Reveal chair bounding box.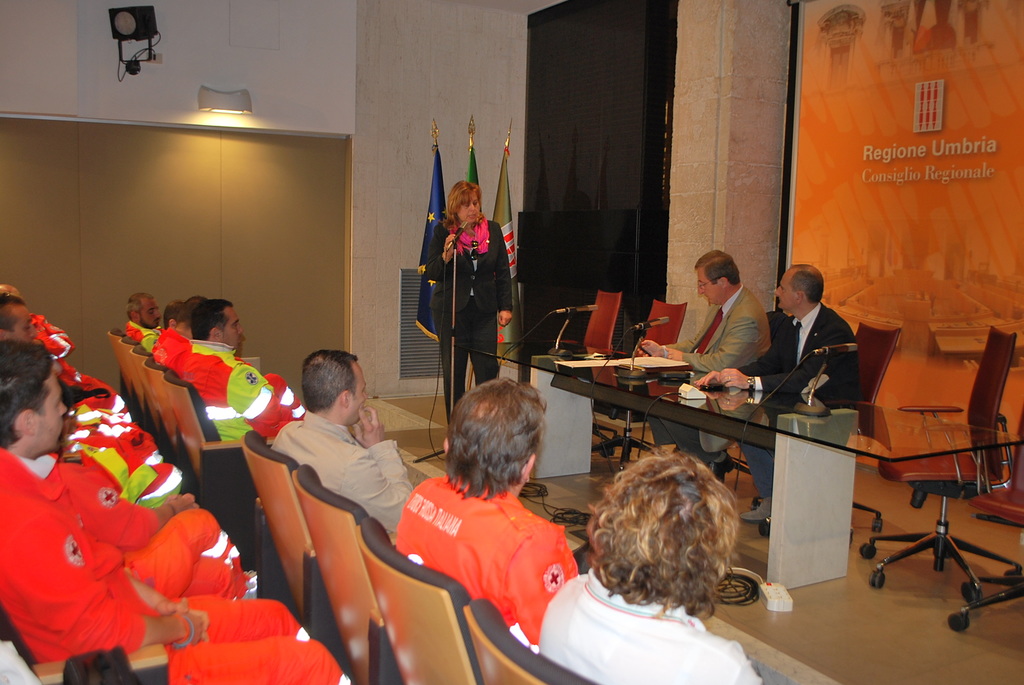
Revealed: 119,336,147,434.
